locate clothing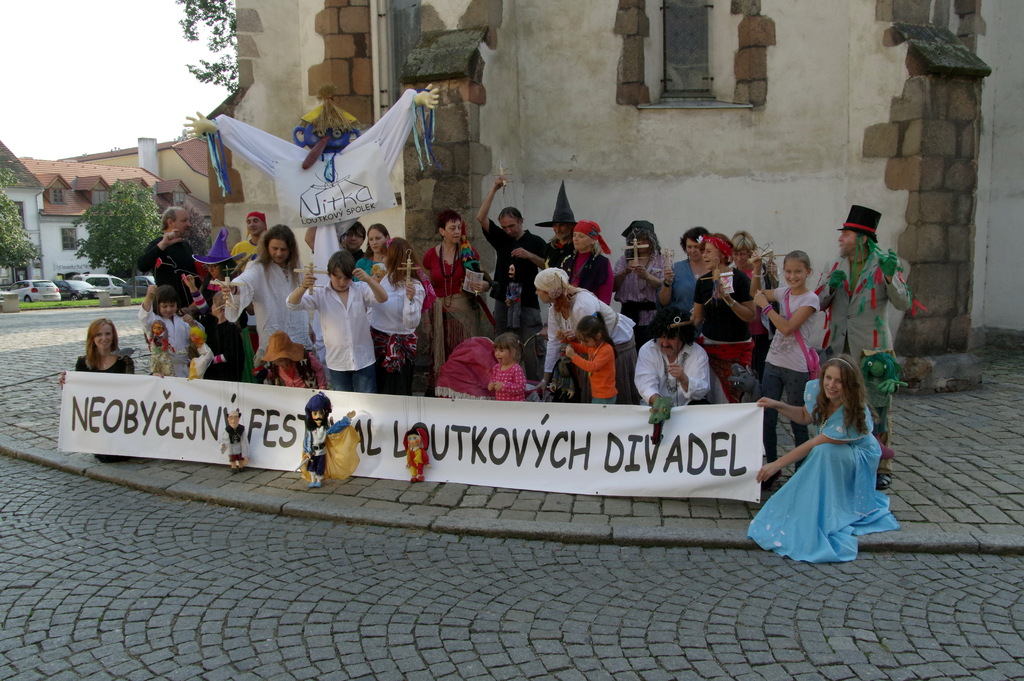
crop(621, 215, 659, 233)
